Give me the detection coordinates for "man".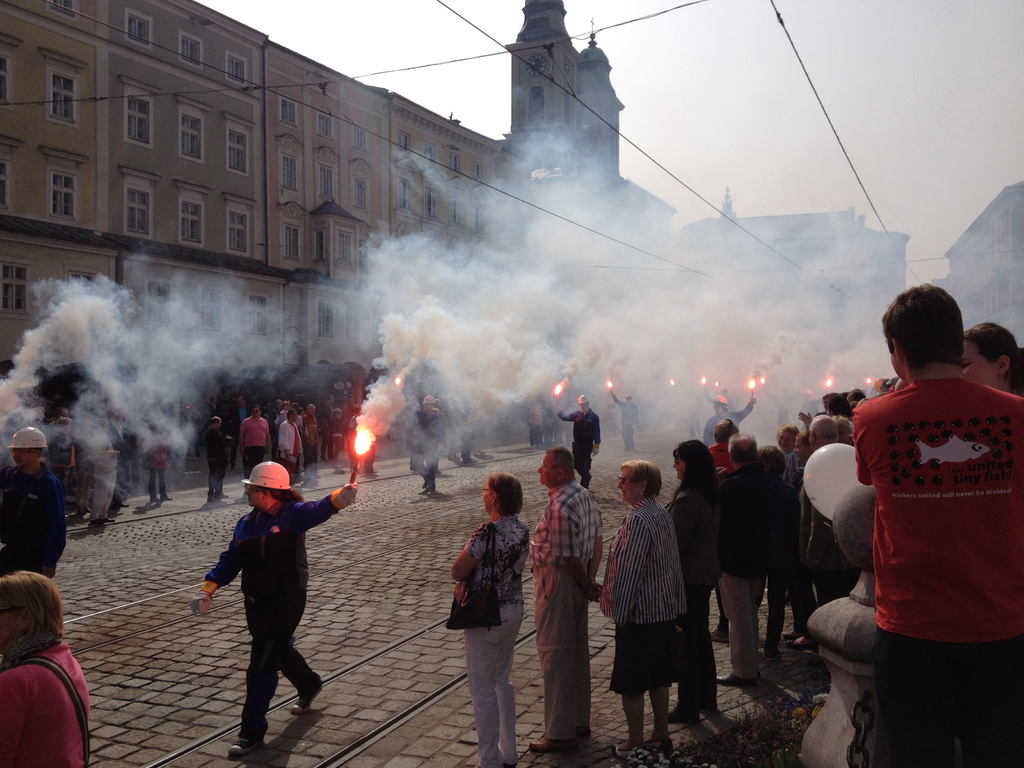
300/403/321/465.
